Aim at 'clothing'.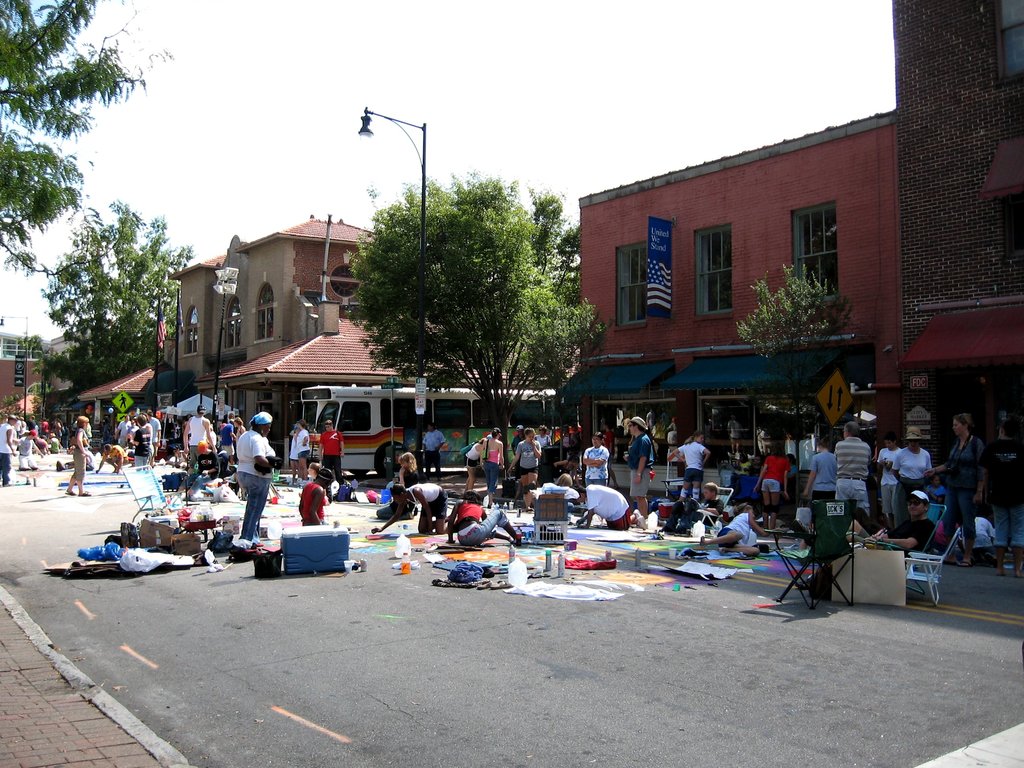
Aimed at 232, 417, 272, 541.
